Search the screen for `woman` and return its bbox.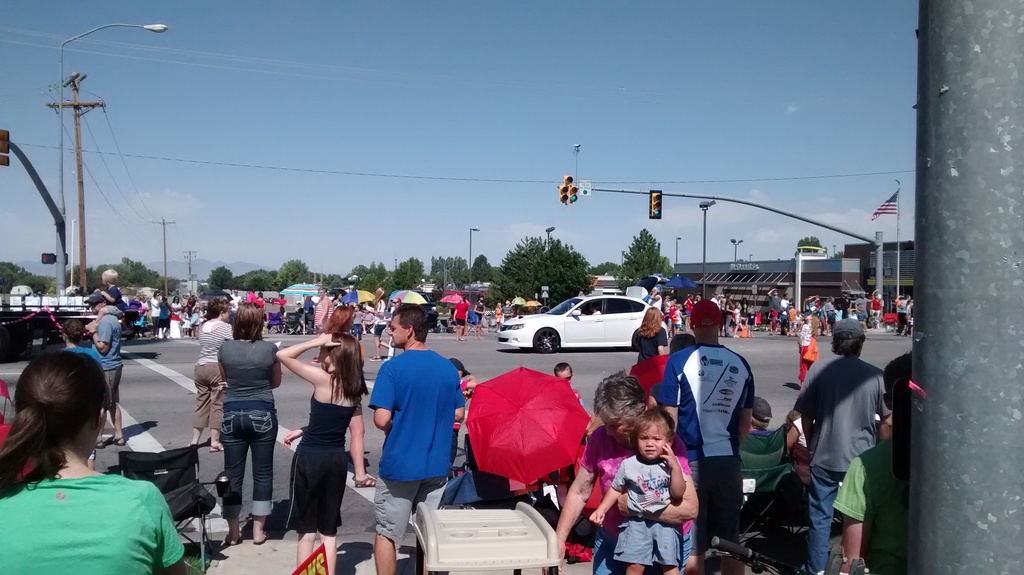
Found: pyautogui.locateOnScreen(0, 349, 186, 574).
